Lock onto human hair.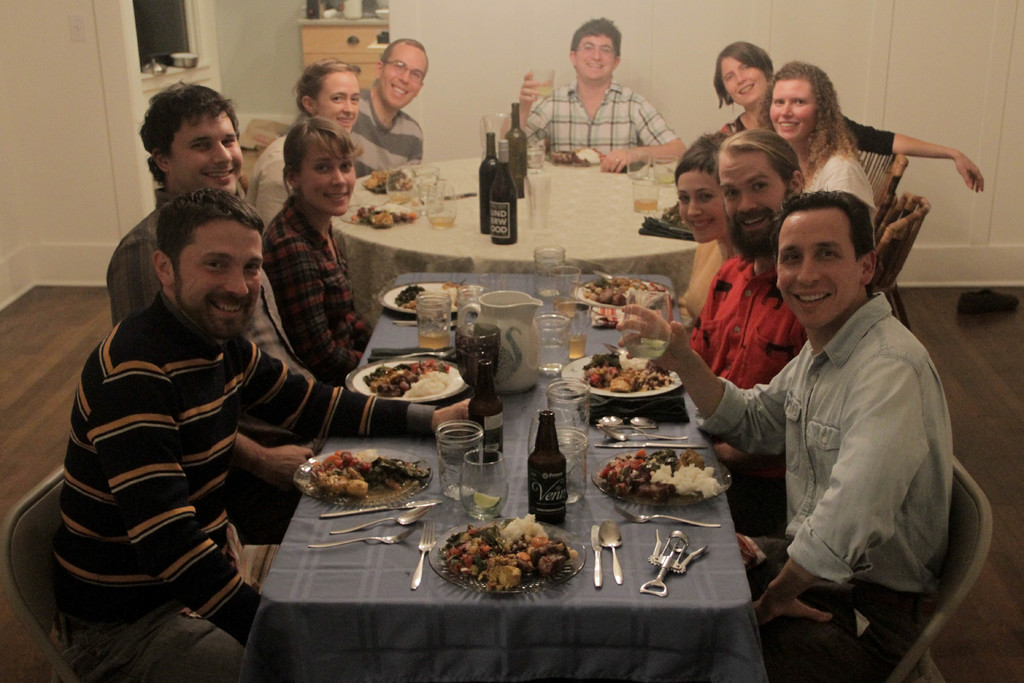
Locked: <box>383,37,429,73</box>.
